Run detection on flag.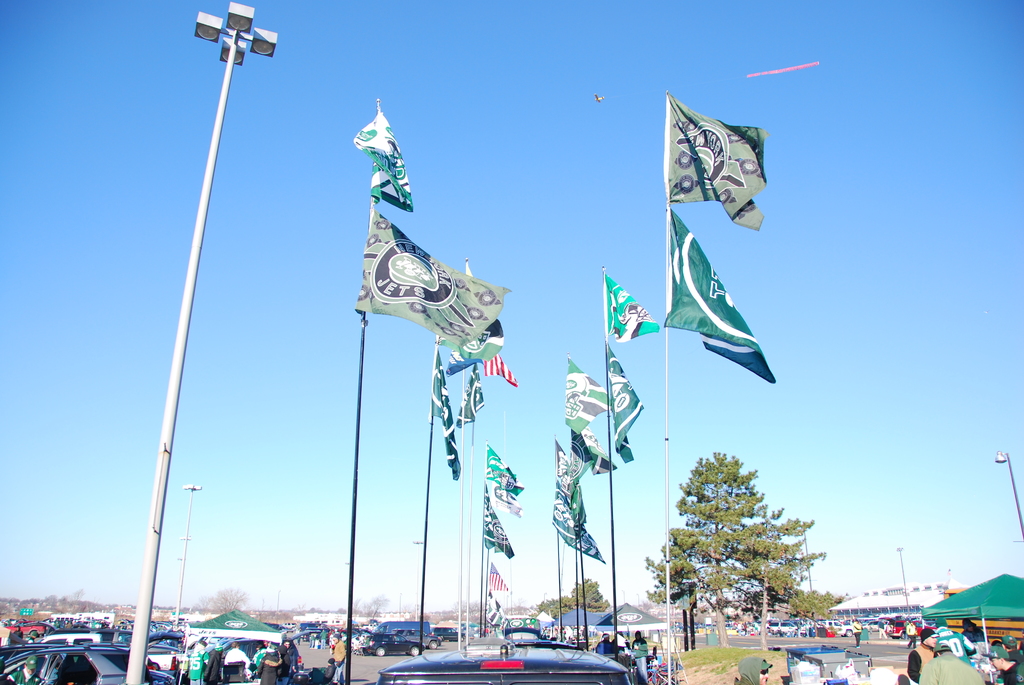
Result: (607, 335, 643, 466).
